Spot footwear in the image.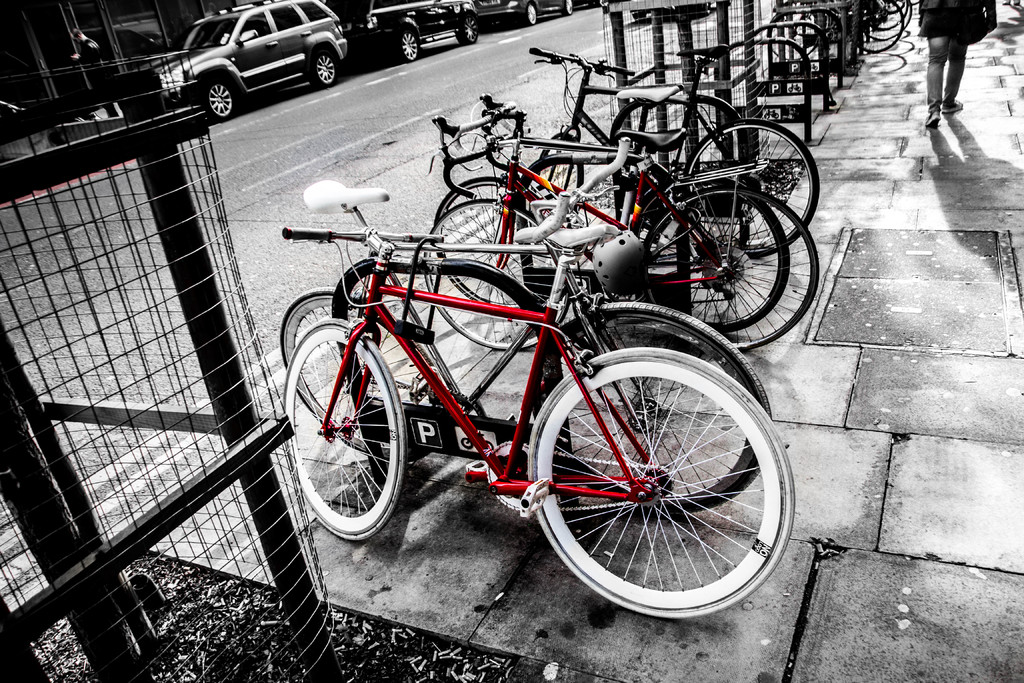
footwear found at left=924, top=110, right=943, bottom=128.
